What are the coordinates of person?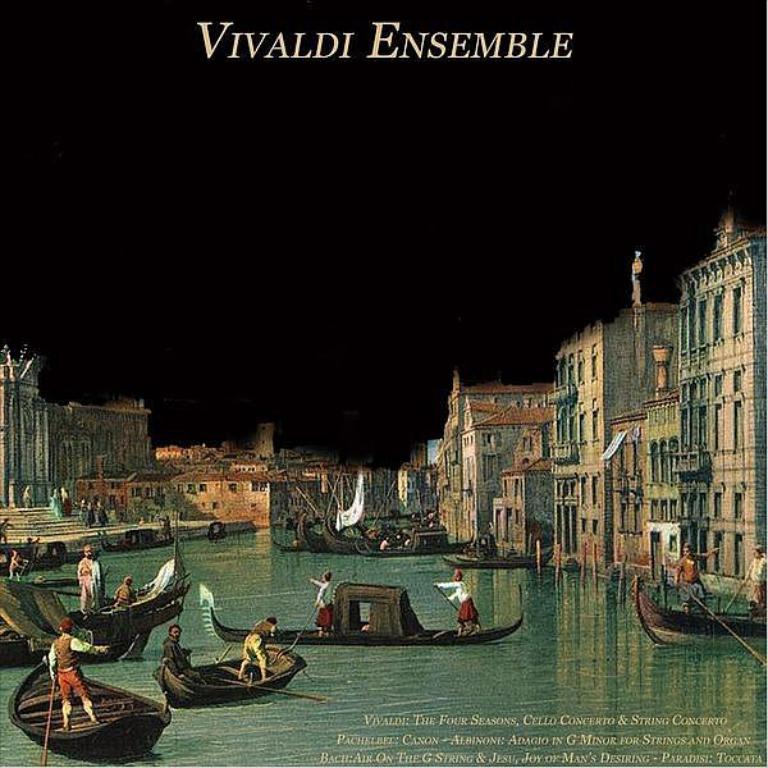
box(741, 540, 767, 623).
